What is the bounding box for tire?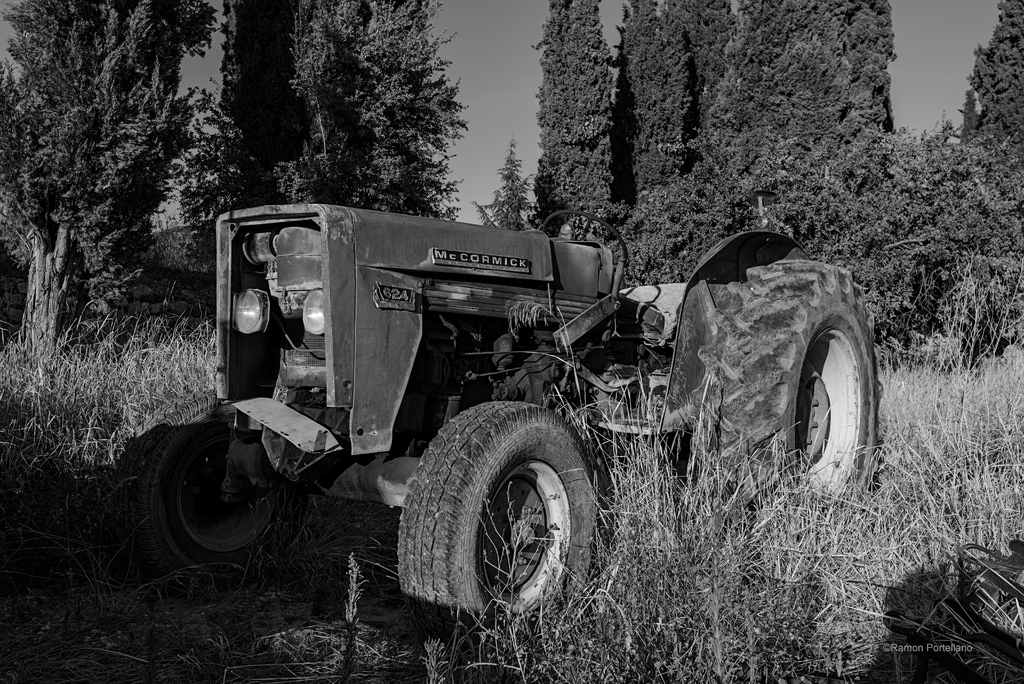
(left=124, top=391, right=305, bottom=599).
